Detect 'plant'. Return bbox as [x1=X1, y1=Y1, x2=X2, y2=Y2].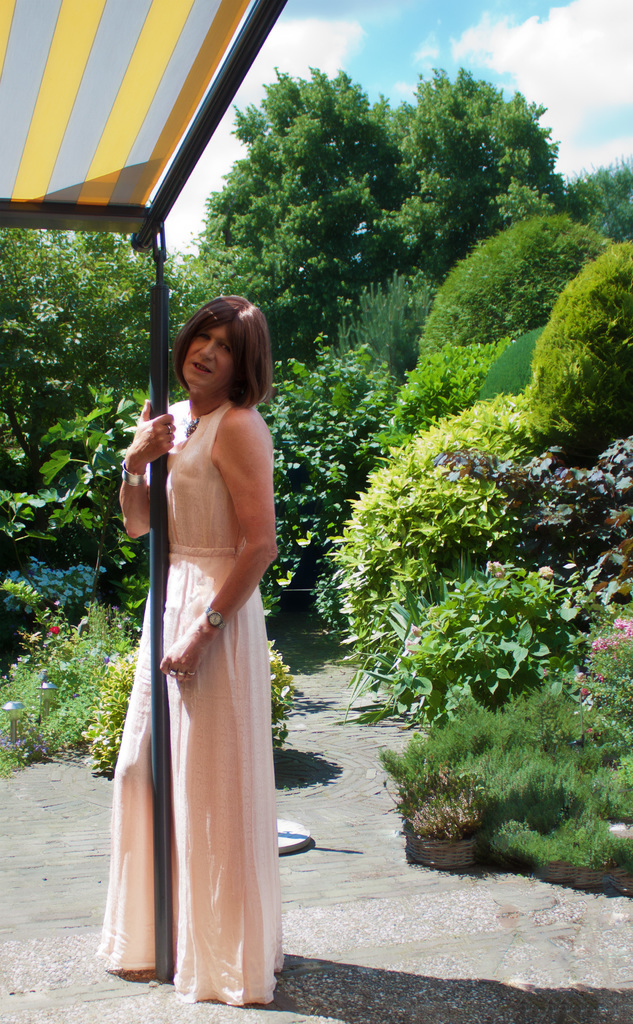
[x1=384, y1=335, x2=536, y2=442].
